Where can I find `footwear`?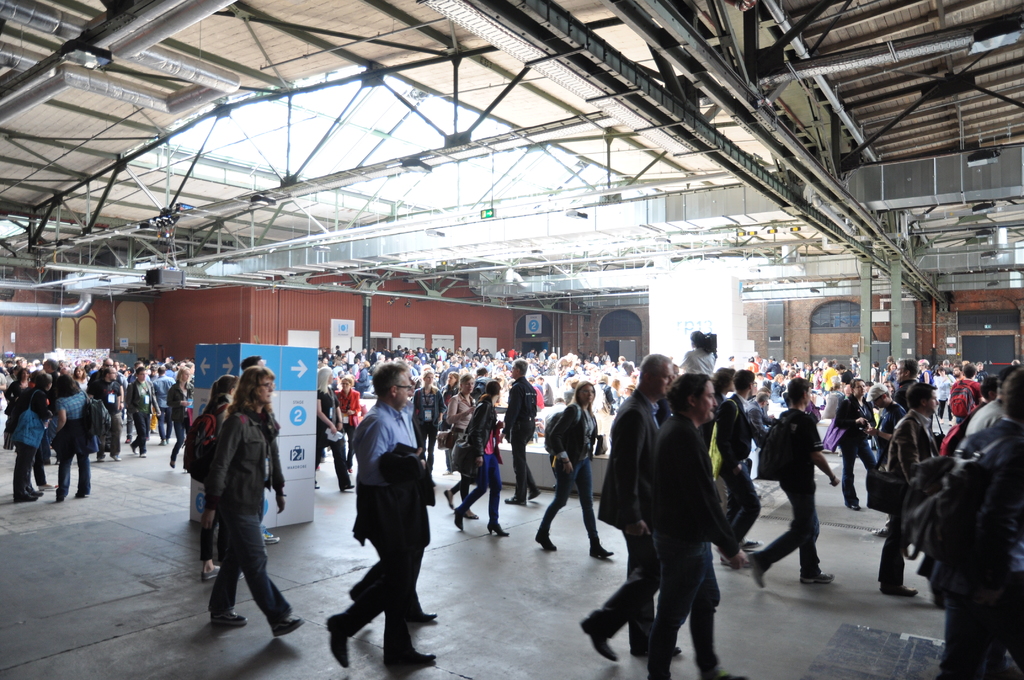
You can find it at (76,490,86,498).
